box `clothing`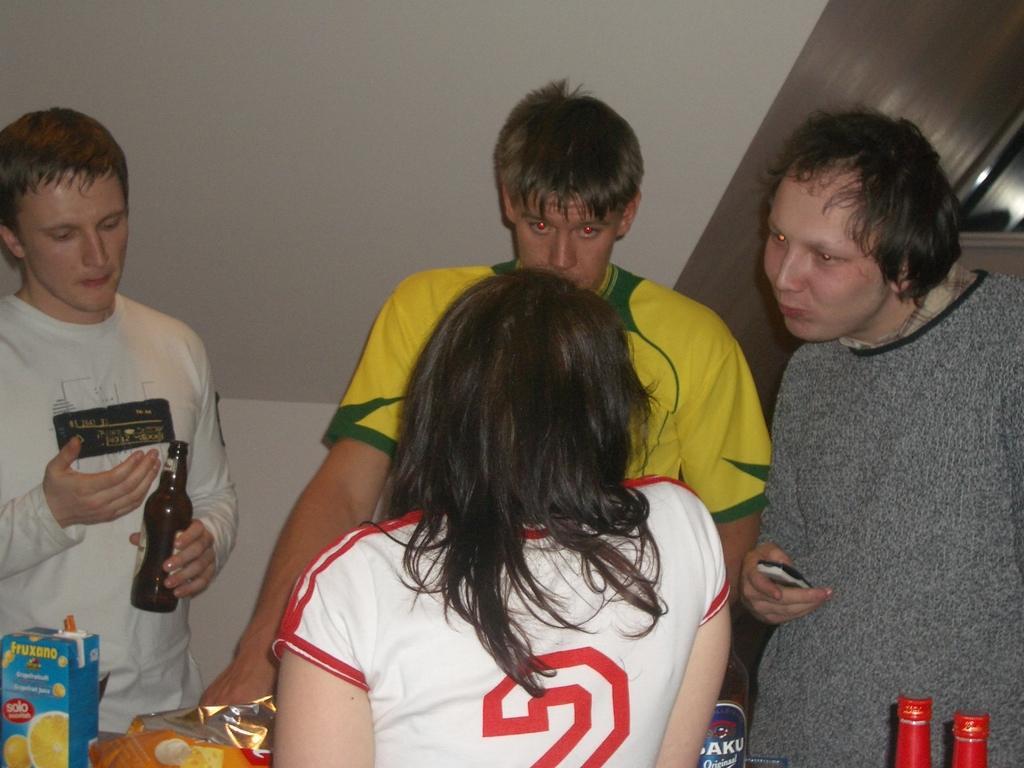
(324,256,779,527)
